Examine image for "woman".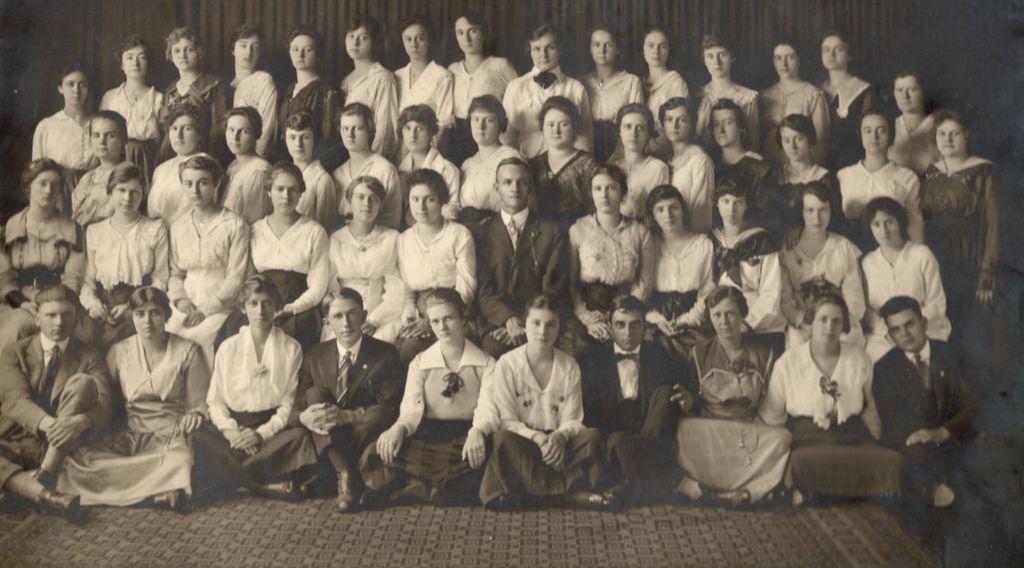
Examination result: l=751, t=43, r=836, b=171.
